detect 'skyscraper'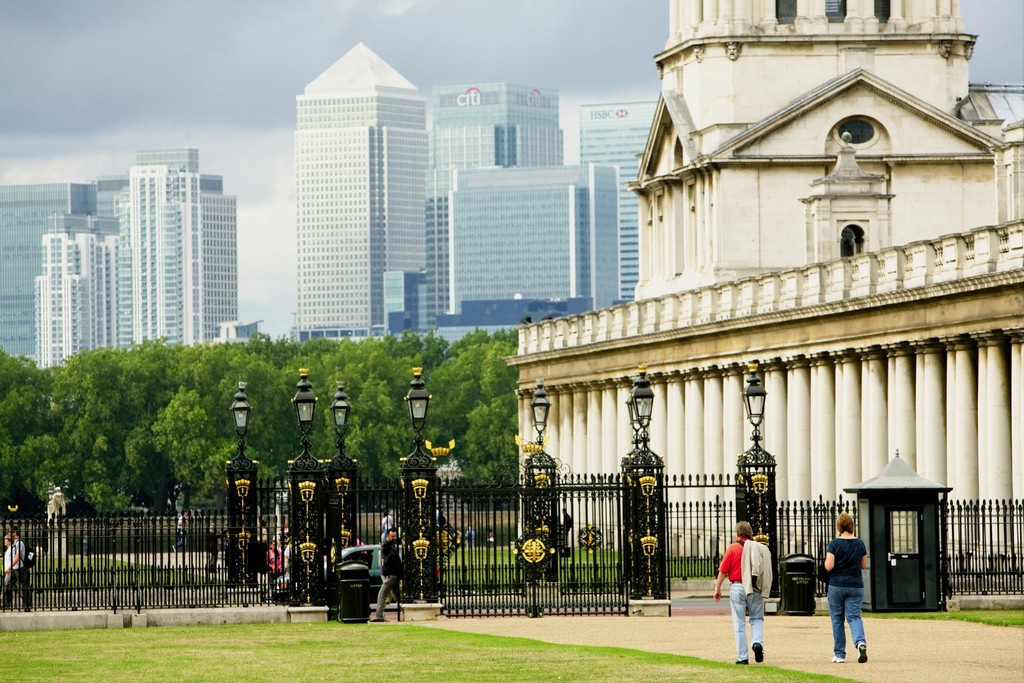
x1=410, y1=81, x2=579, y2=327
